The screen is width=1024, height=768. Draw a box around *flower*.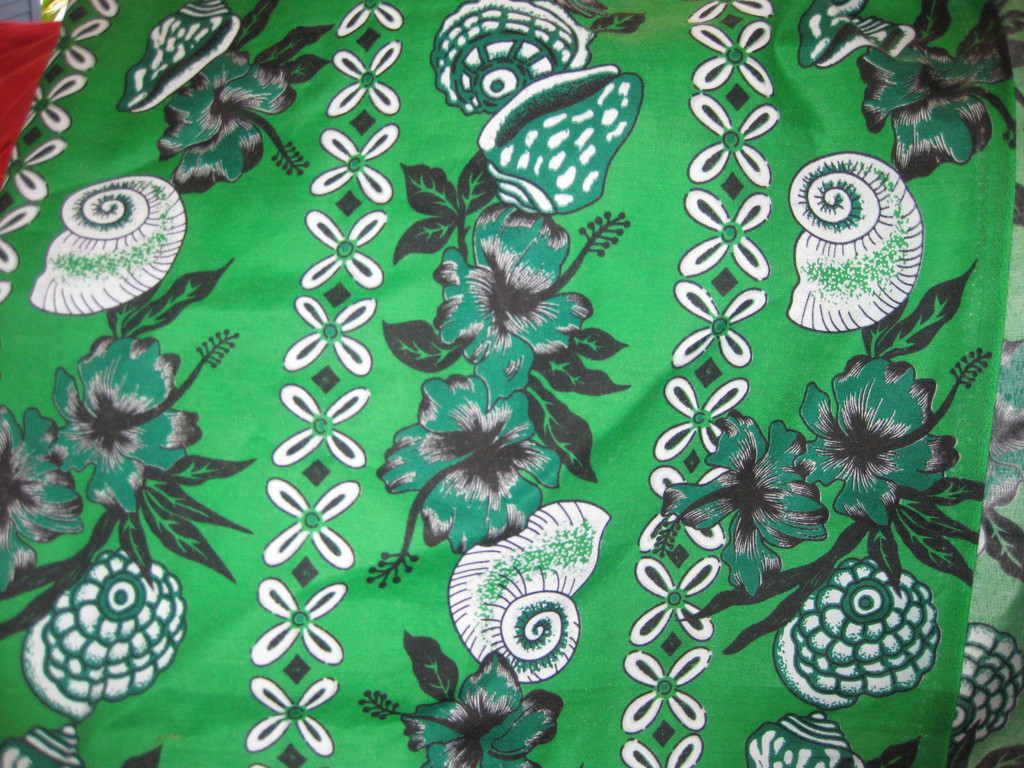
<bbox>46, 328, 250, 516</bbox>.
